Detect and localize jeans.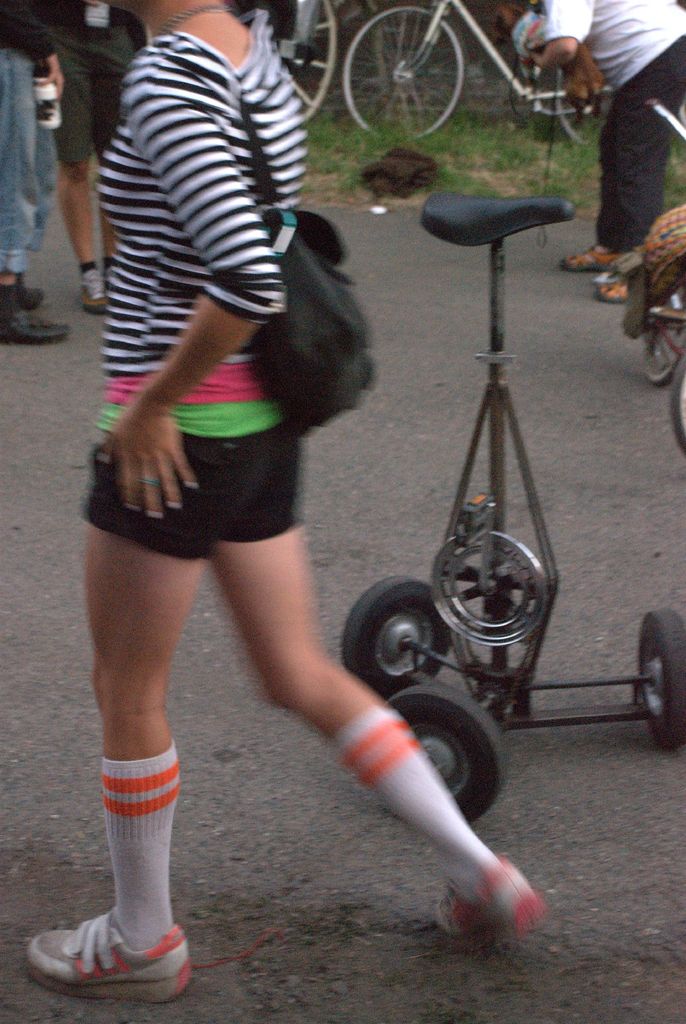
Localized at 76,419,342,552.
